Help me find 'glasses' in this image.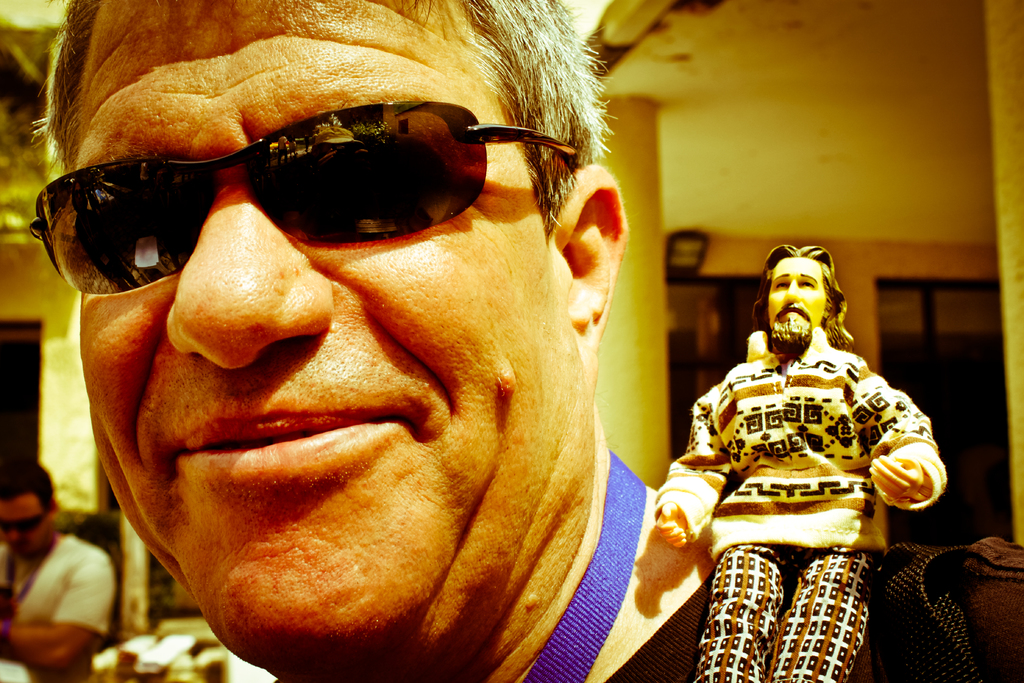
Found it: rect(28, 95, 582, 296).
